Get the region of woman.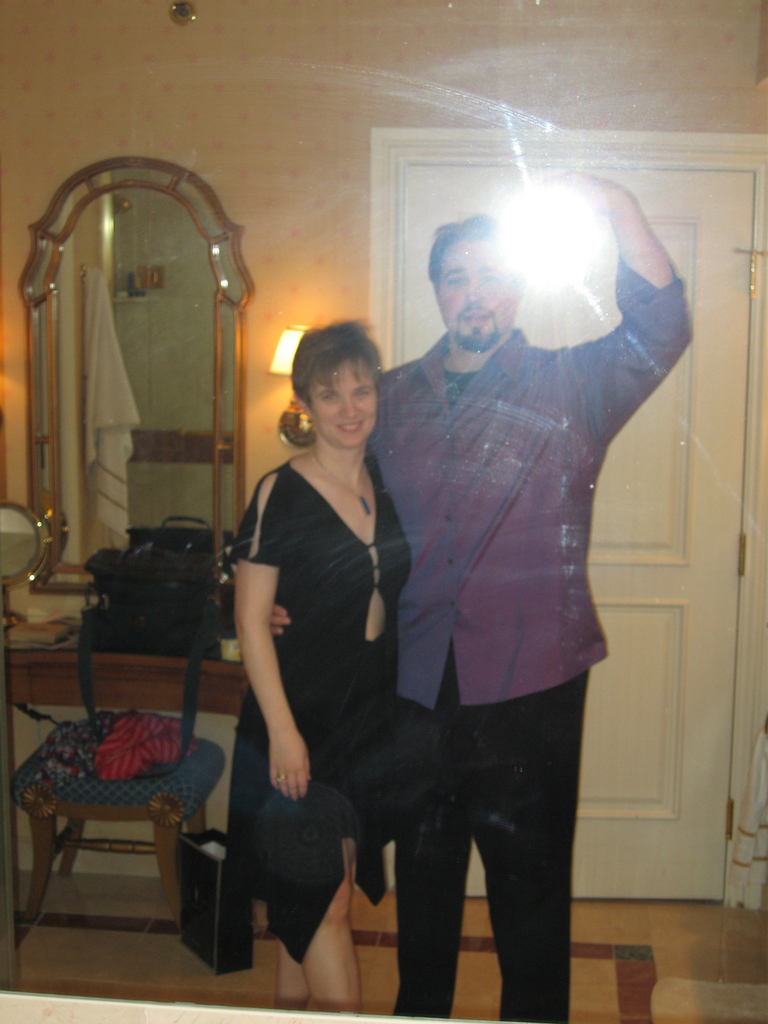
<bbox>233, 325, 415, 1011</bbox>.
